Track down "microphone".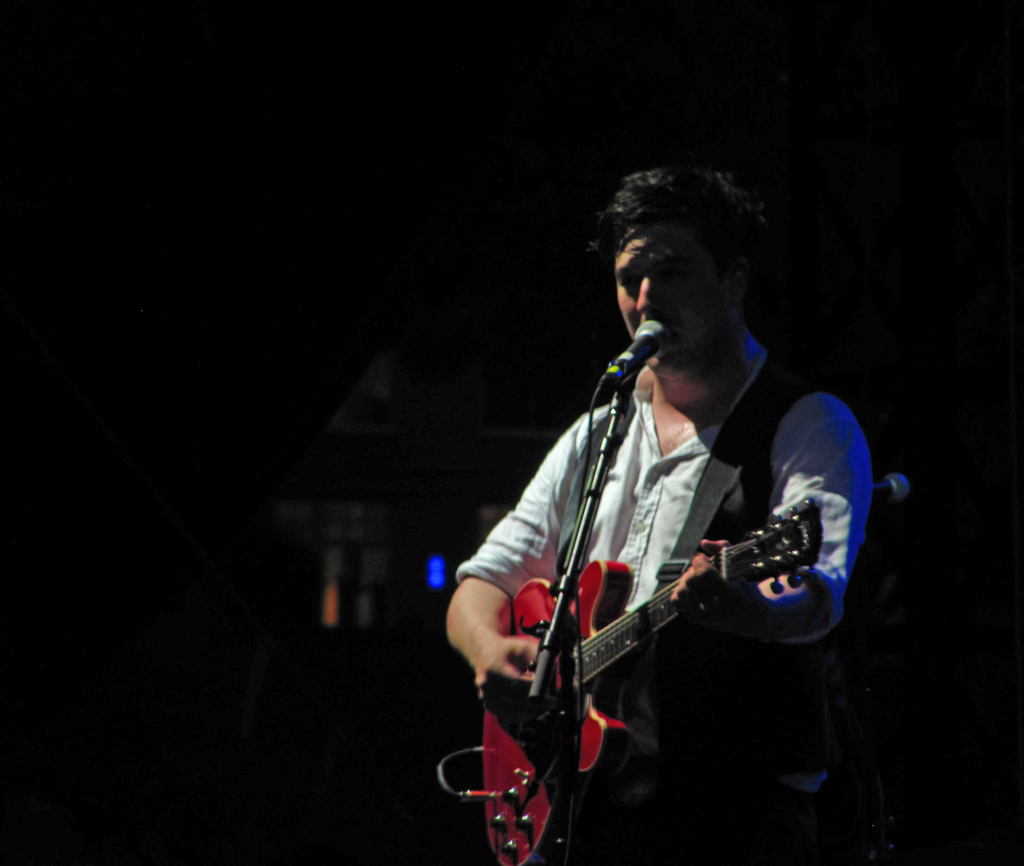
Tracked to region(580, 325, 710, 421).
